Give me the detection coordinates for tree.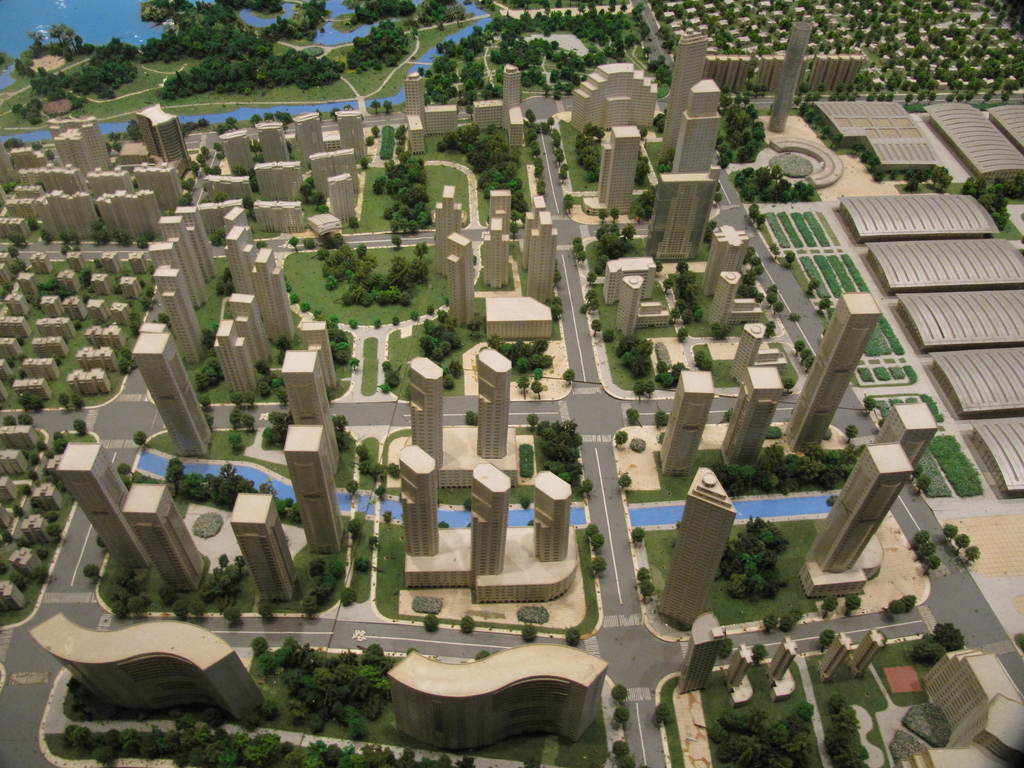
select_region(588, 521, 599, 534).
